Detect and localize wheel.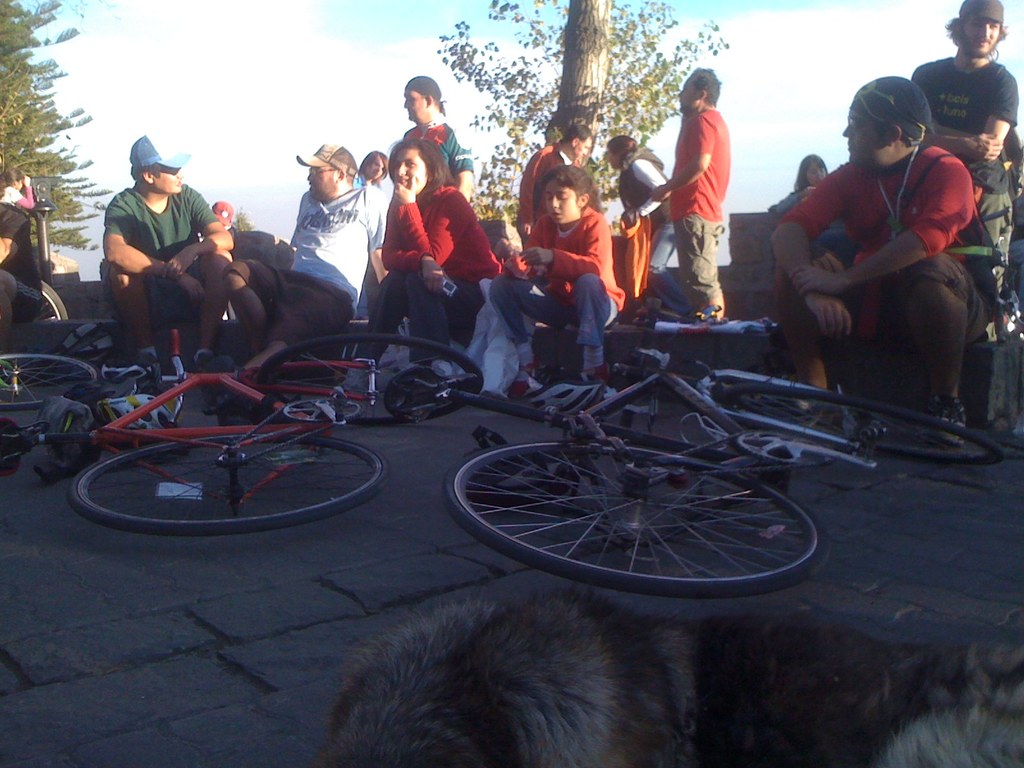
Localized at rect(385, 365, 449, 420).
